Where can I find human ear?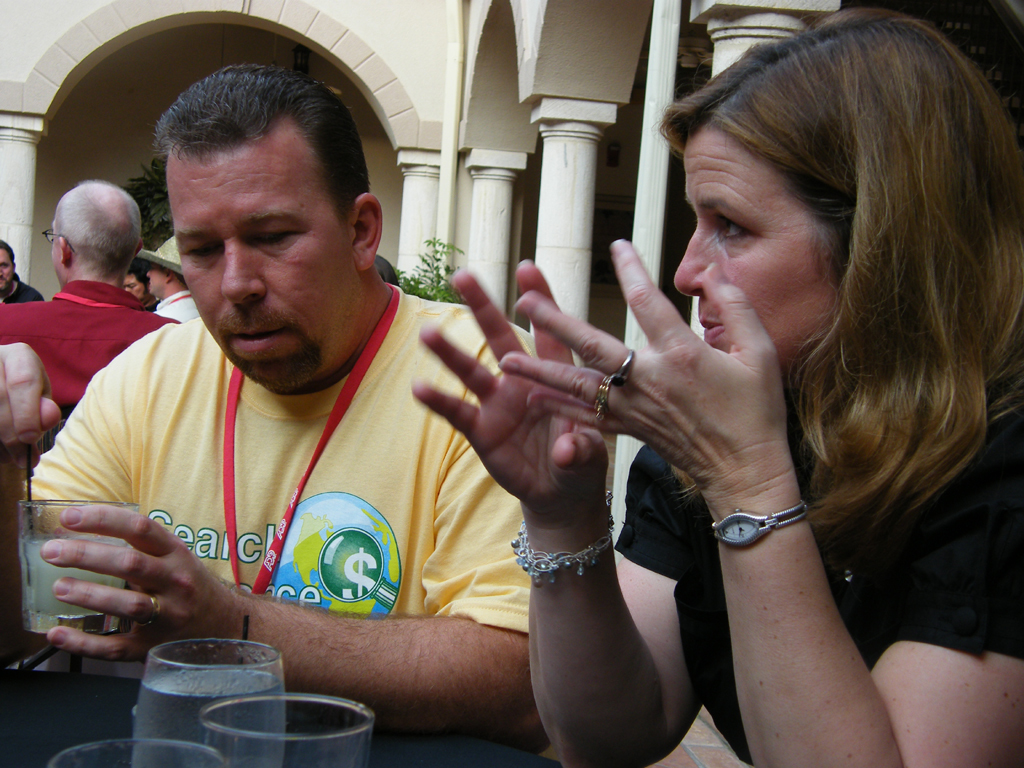
You can find it at <region>162, 267, 177, 282</region>.
